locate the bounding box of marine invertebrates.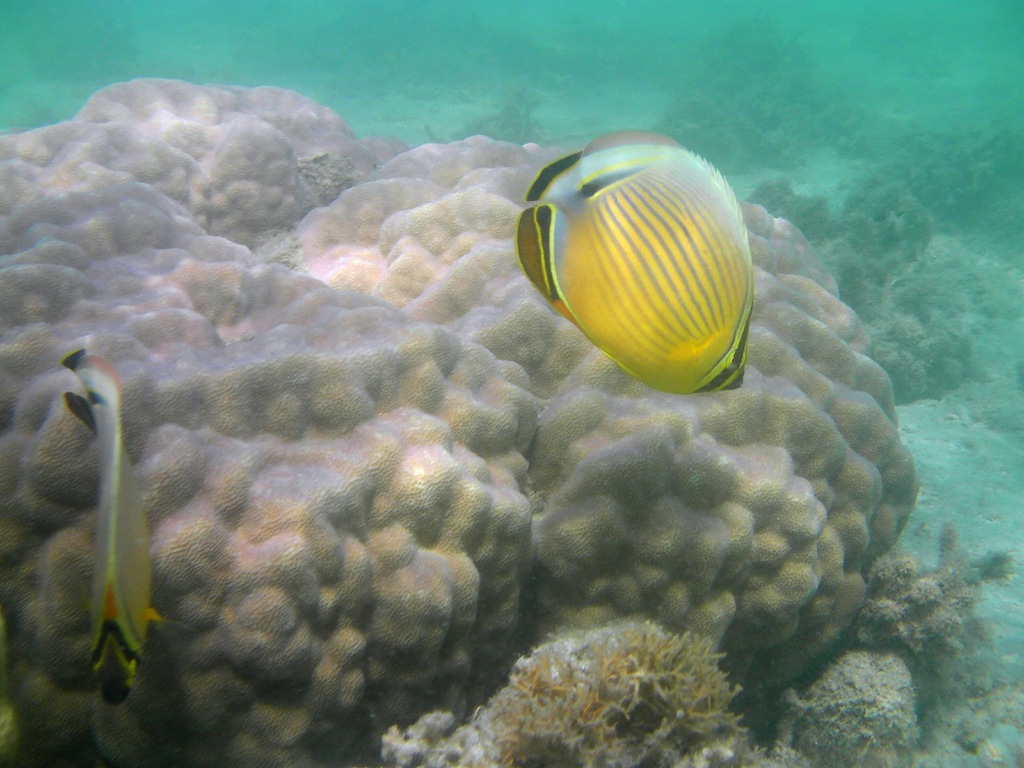
Bounding box: 731, 163, 842, 248.
